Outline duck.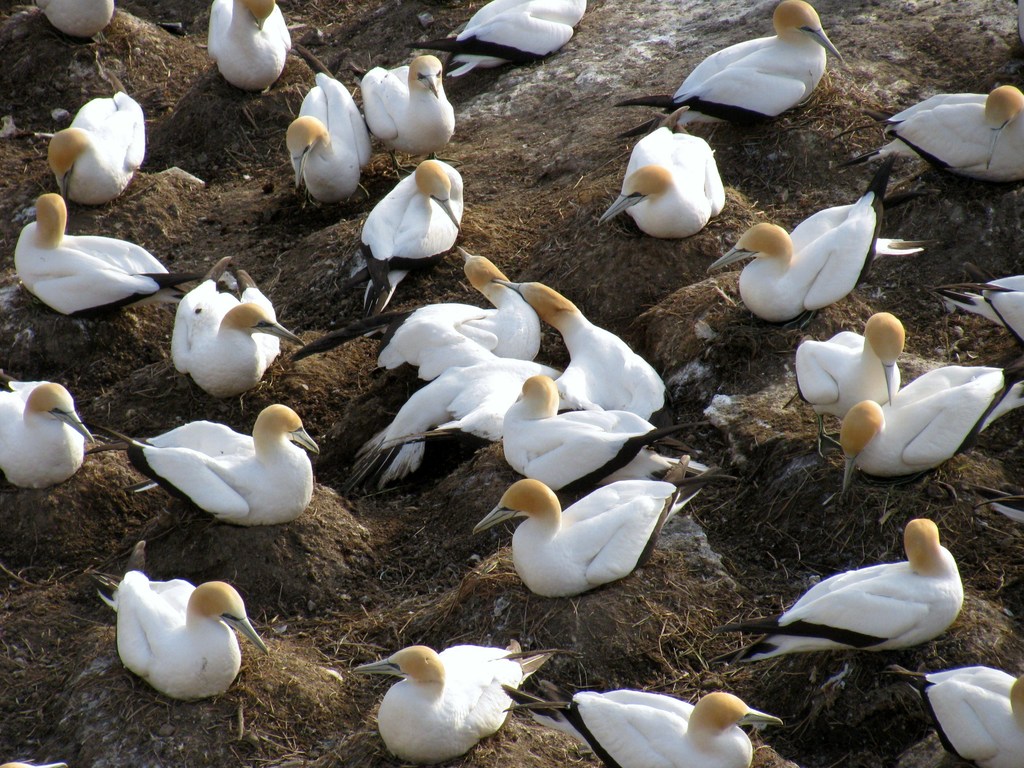
Outline: rect(593, 106, 733, 241).
